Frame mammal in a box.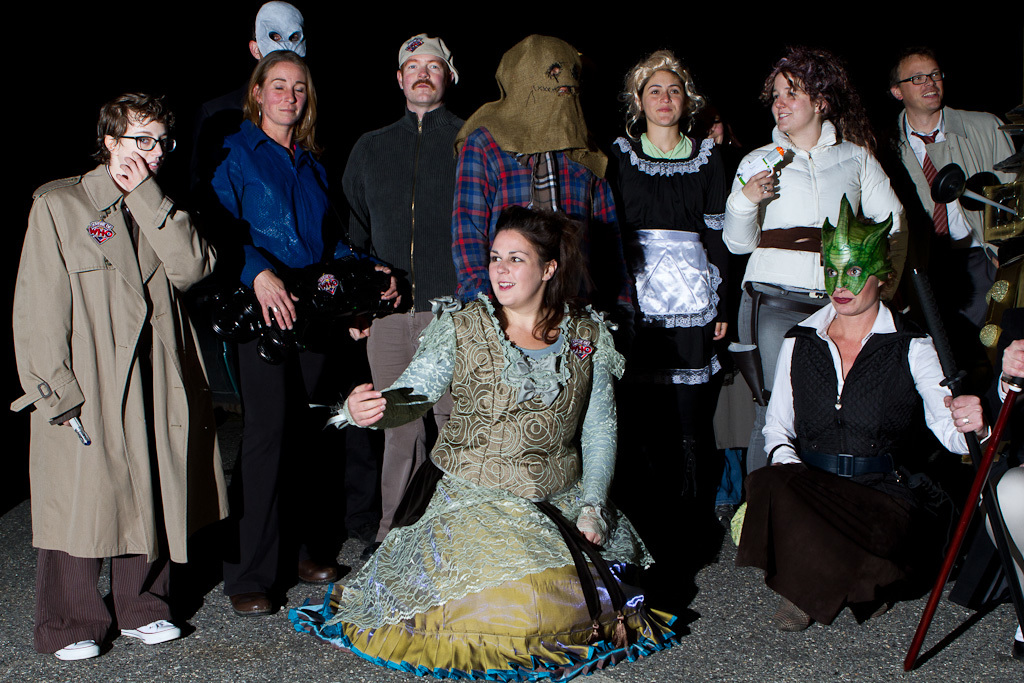
980,333,1023,661.
